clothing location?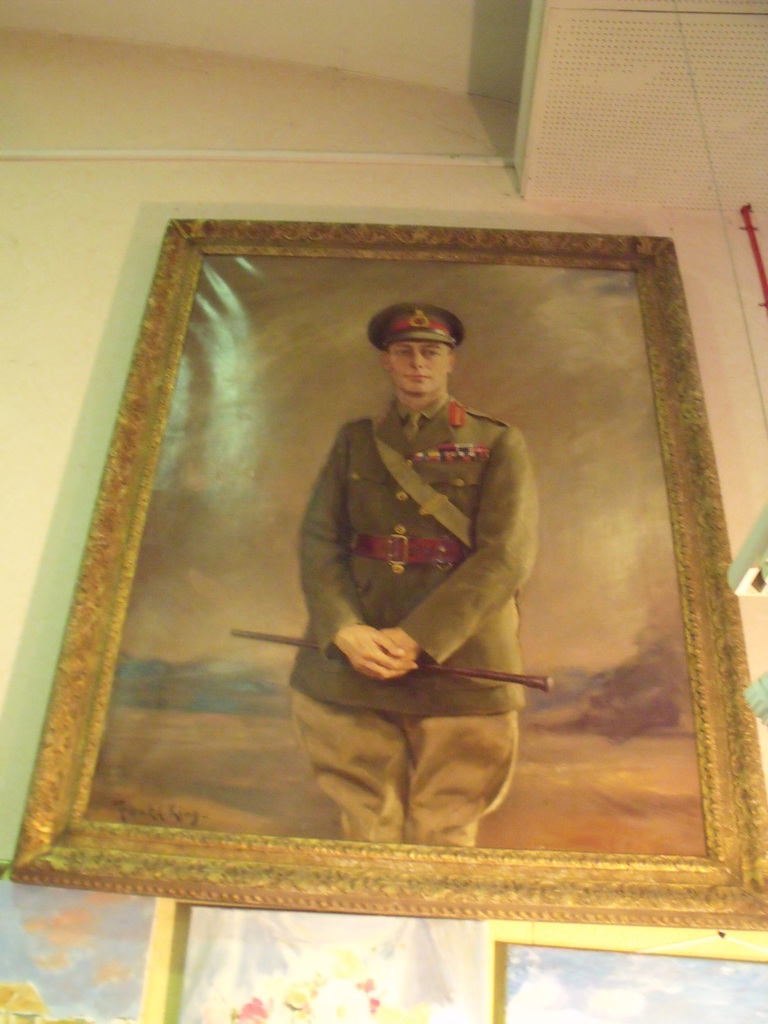
(285,345,538,806)
